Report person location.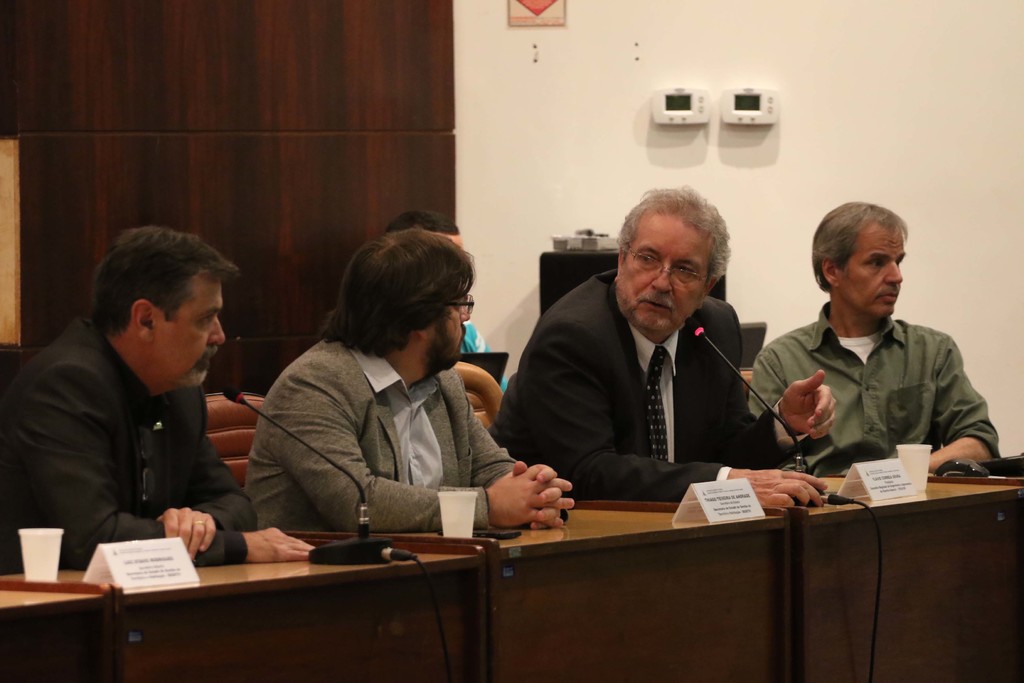
Report: <bbox>248, 229, 573, 532</bbox>.
